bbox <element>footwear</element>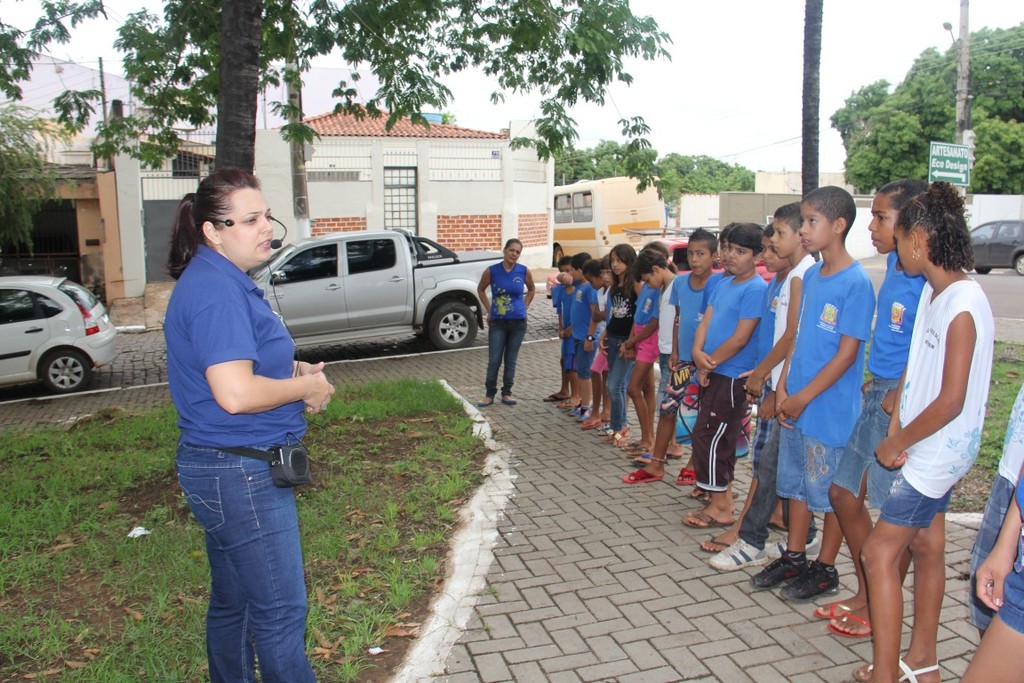
rect(632, 449, 656, 462)
